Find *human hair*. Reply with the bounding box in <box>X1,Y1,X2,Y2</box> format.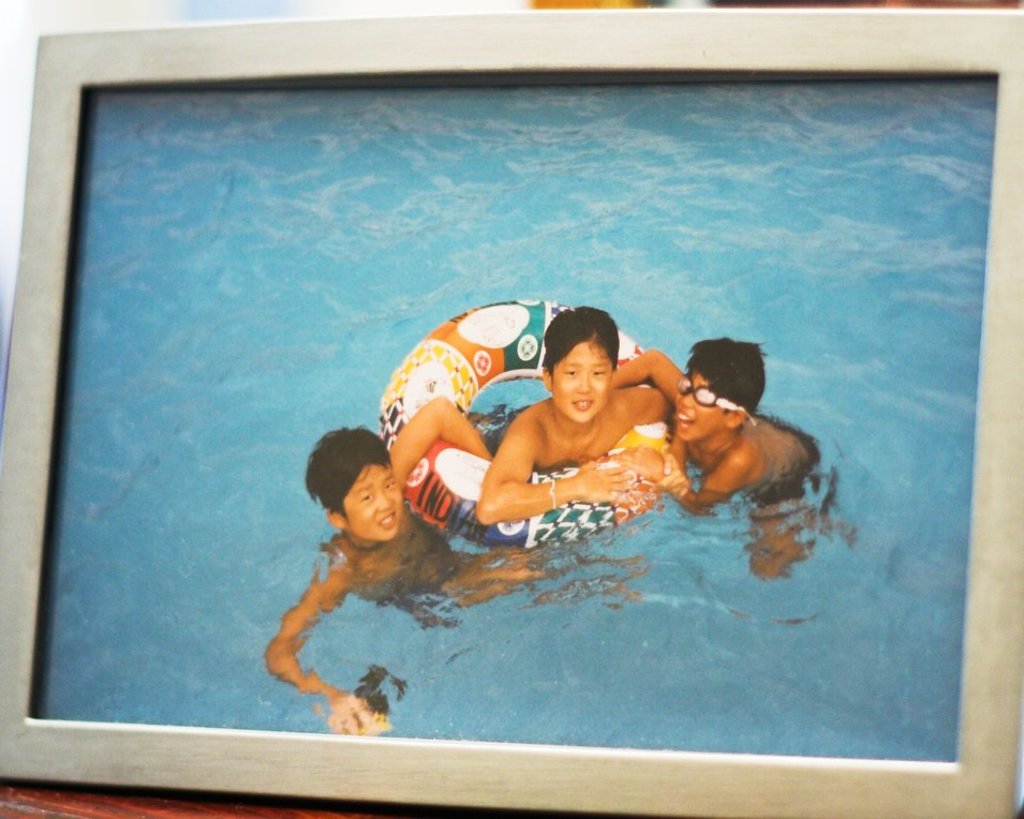
<box>302,423,397,526</box>.
